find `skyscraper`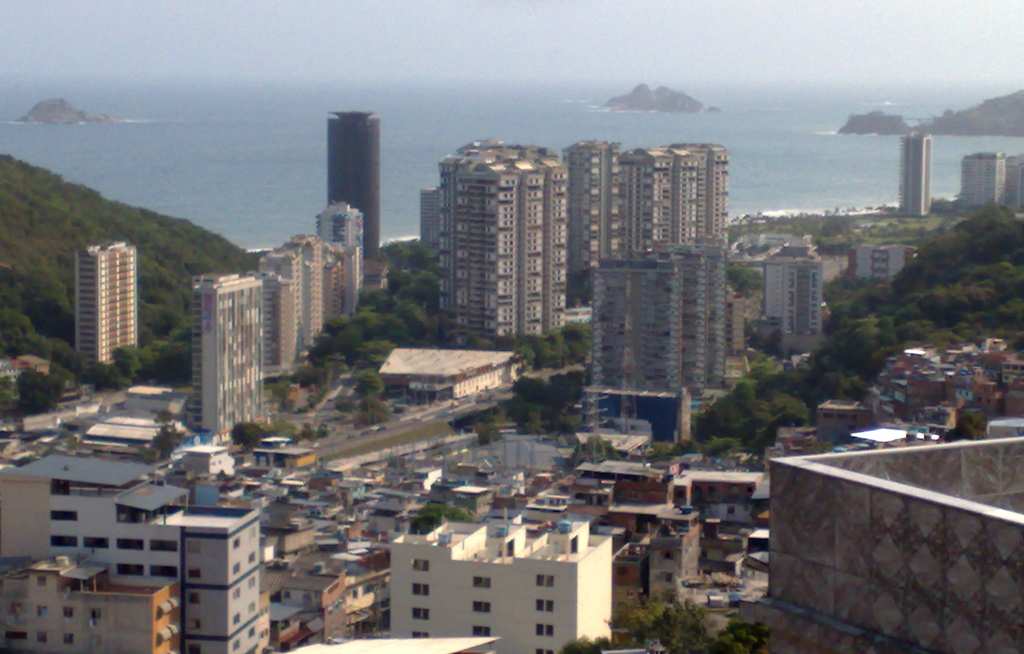
{"x1": 591, "y1": 257, "x2": 675, "y2": 394}
